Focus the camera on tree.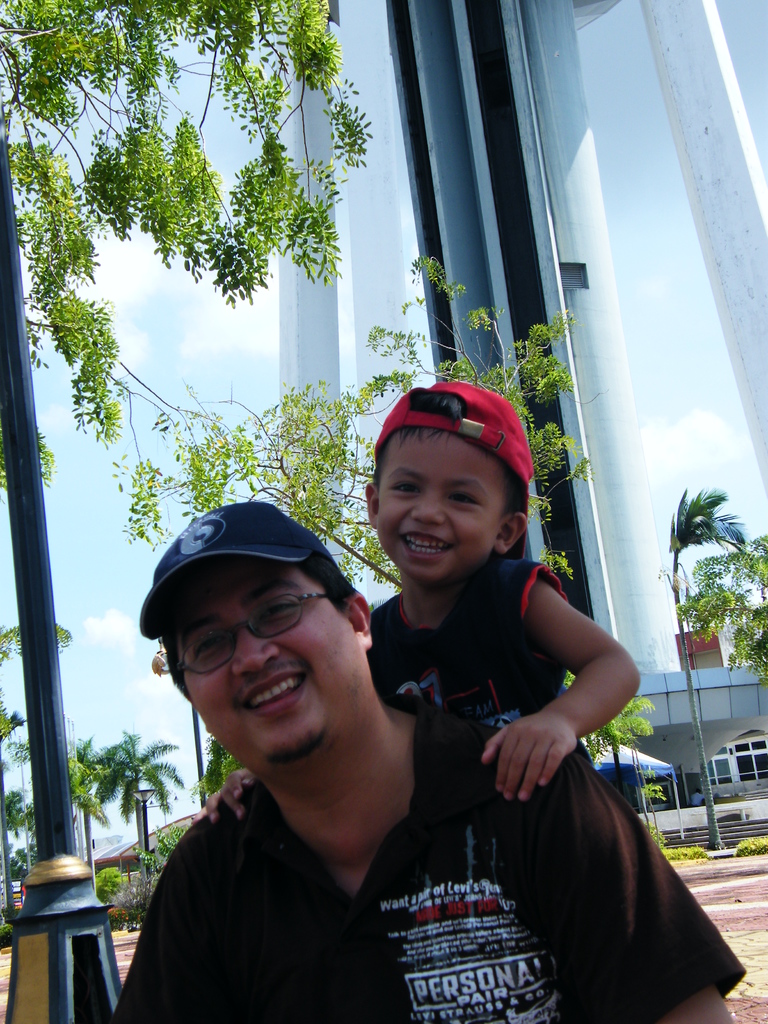
Focus region: bbox(658, 488, 754, 854).
